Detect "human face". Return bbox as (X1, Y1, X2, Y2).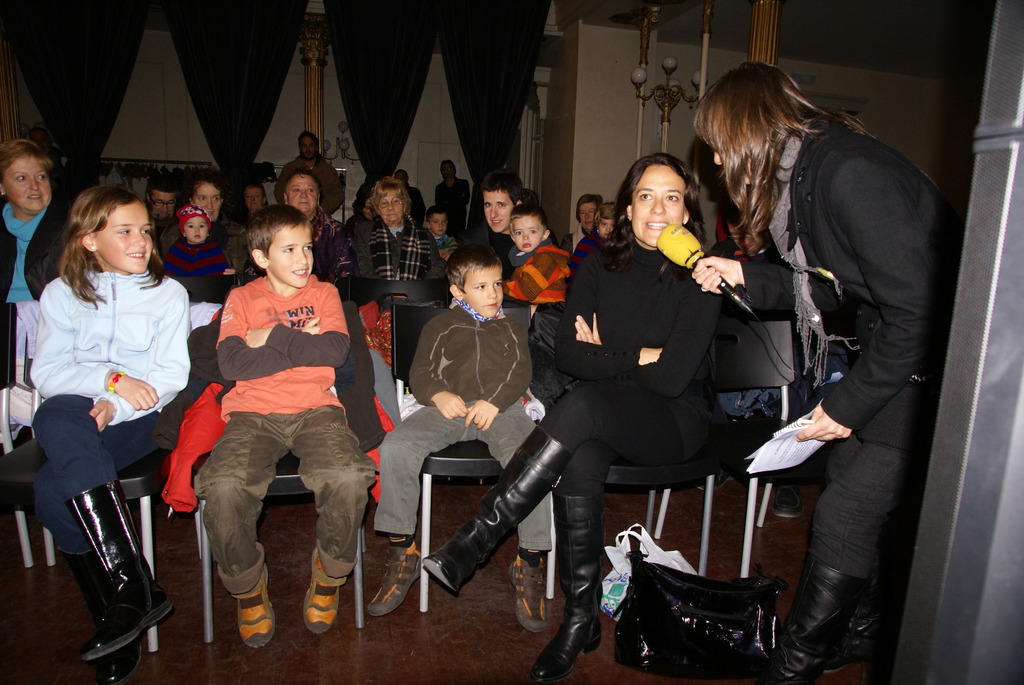
(95, 203, 150, 276).
